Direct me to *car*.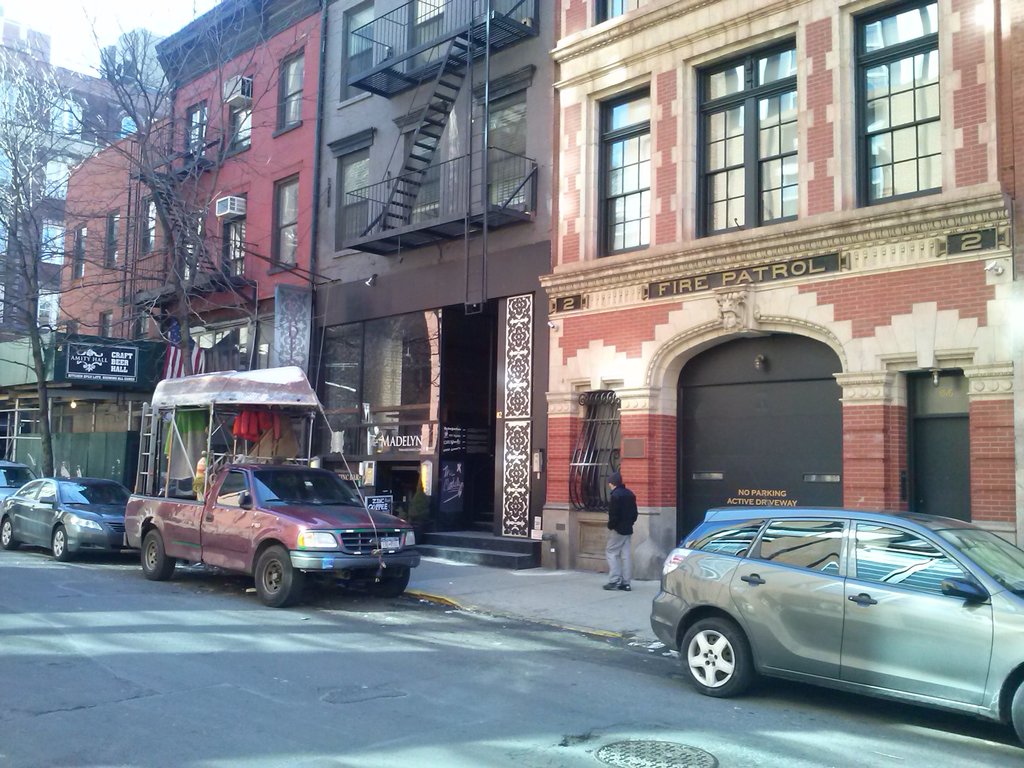
Direction: bbox(0, 477, 140, 561).
